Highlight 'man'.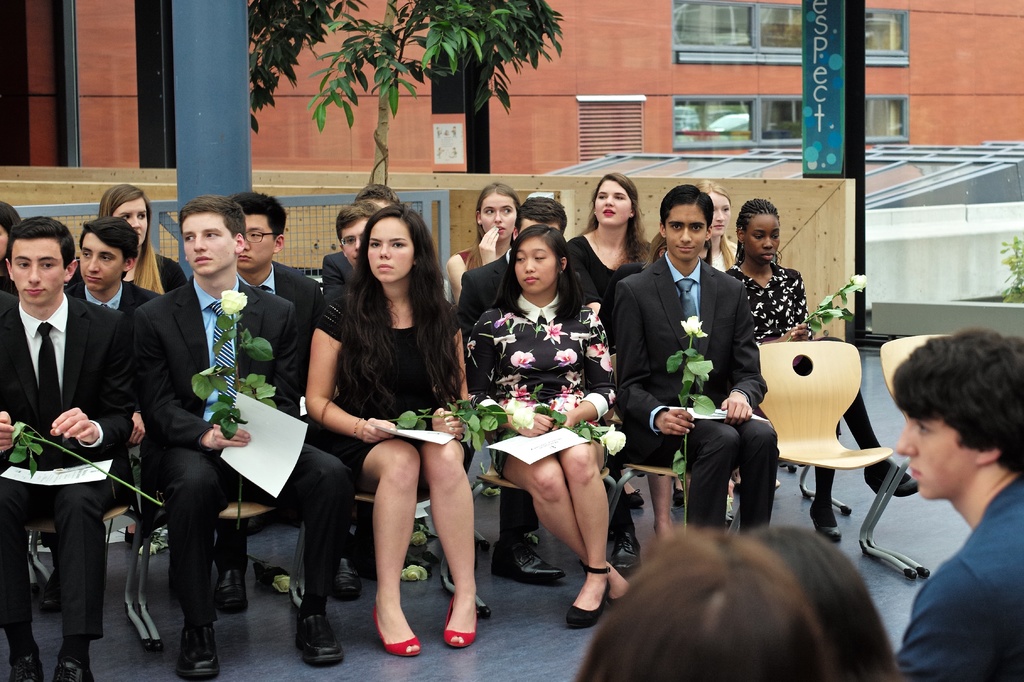
Highlighted region: bbox=(329, 197, 379, 281).
